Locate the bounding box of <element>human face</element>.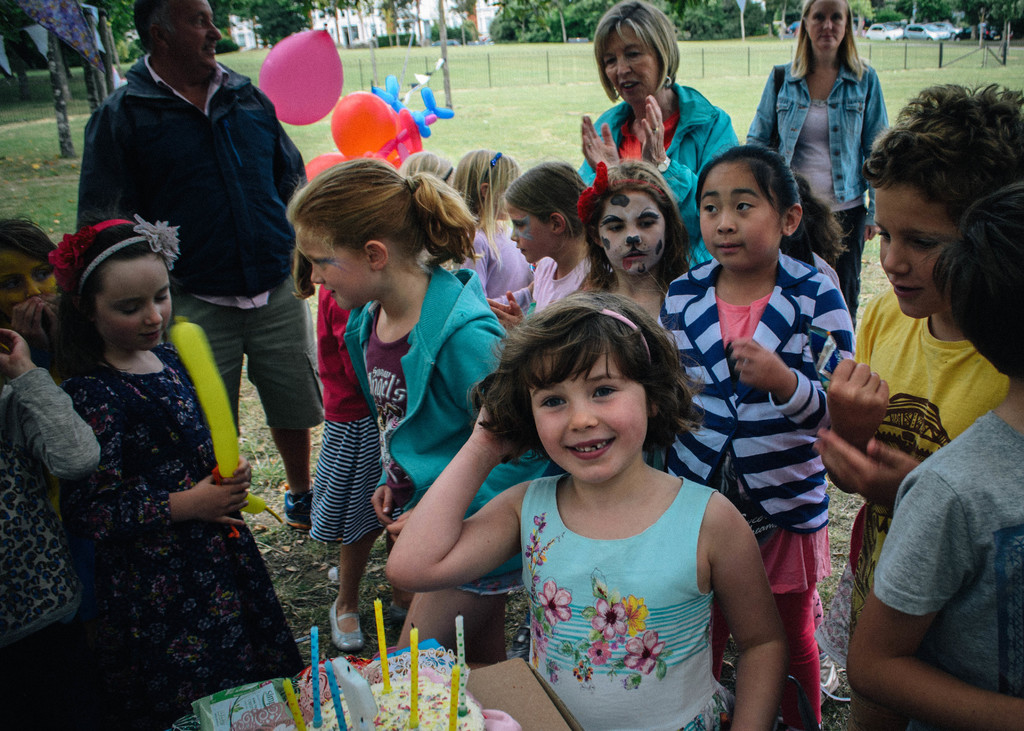
Bounding box: box(170, 0, 224, 81).
